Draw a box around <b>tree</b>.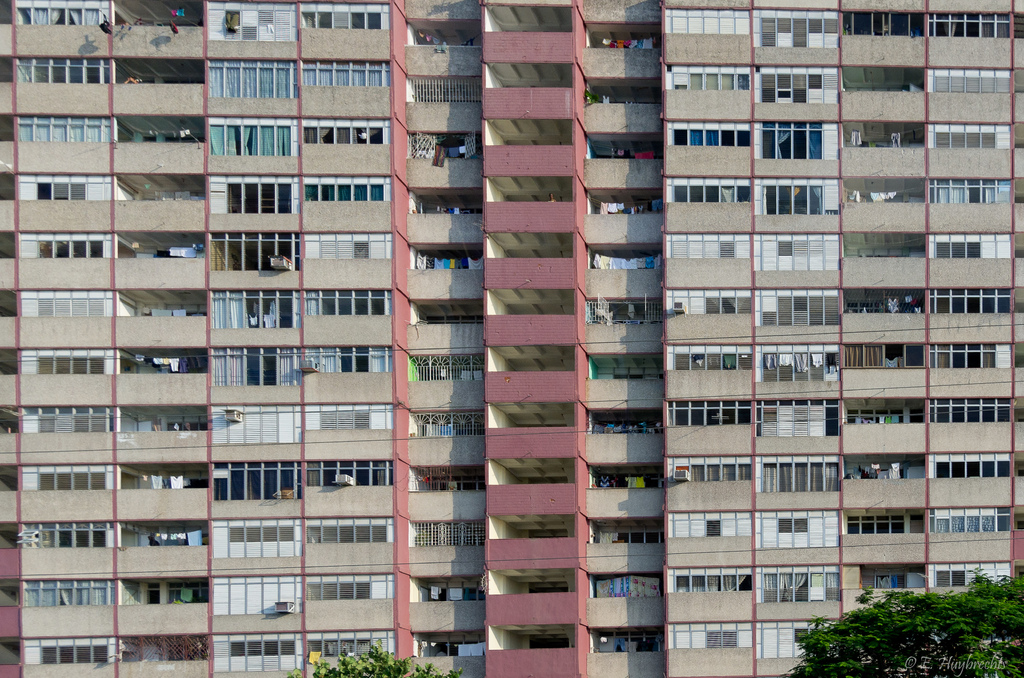
309:639:458:677.
